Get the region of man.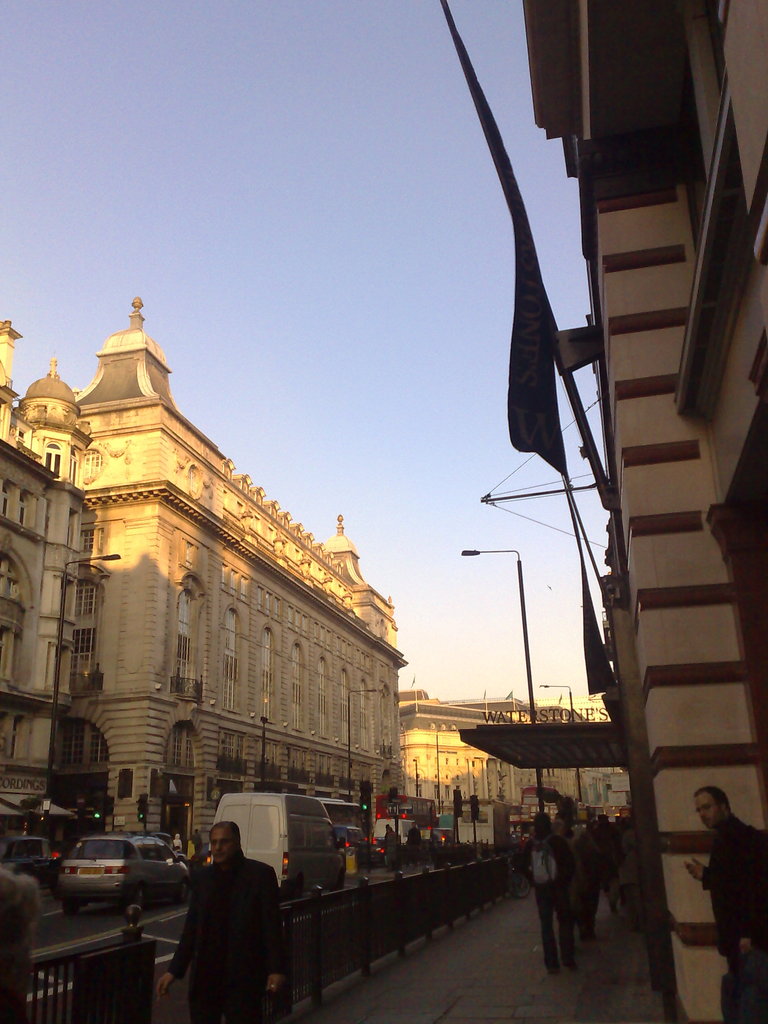
detection(676, 780, 767, 1021).
